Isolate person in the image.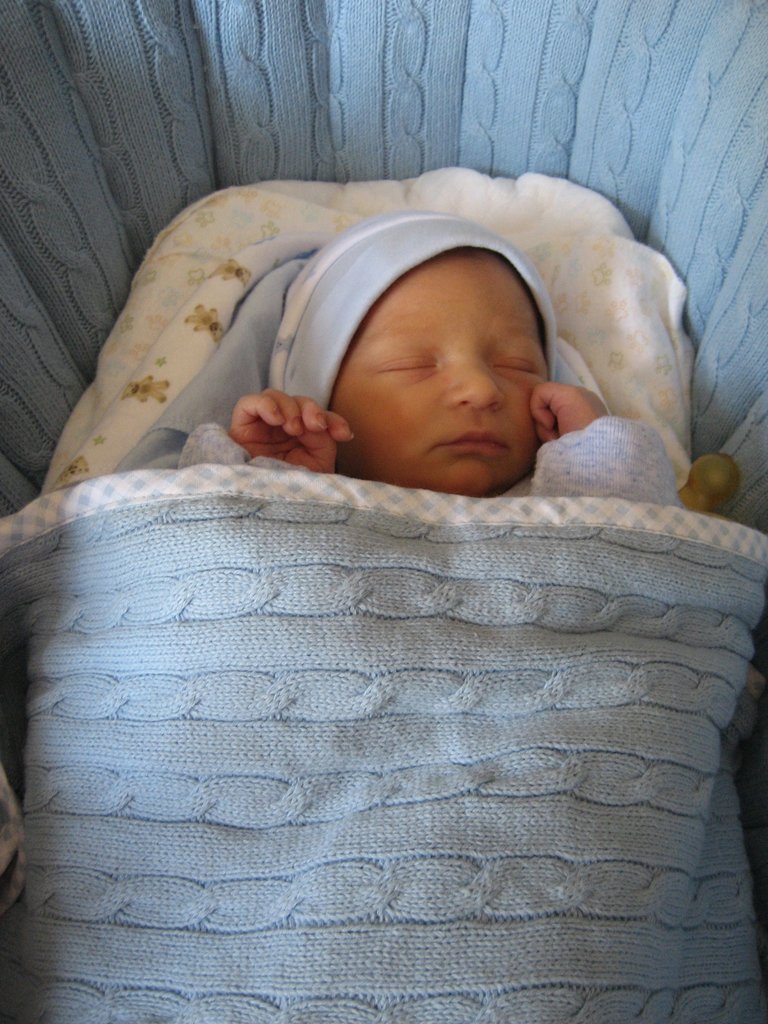
Isolated region: (x1=141, y1=199, x2=701, y2=519).
